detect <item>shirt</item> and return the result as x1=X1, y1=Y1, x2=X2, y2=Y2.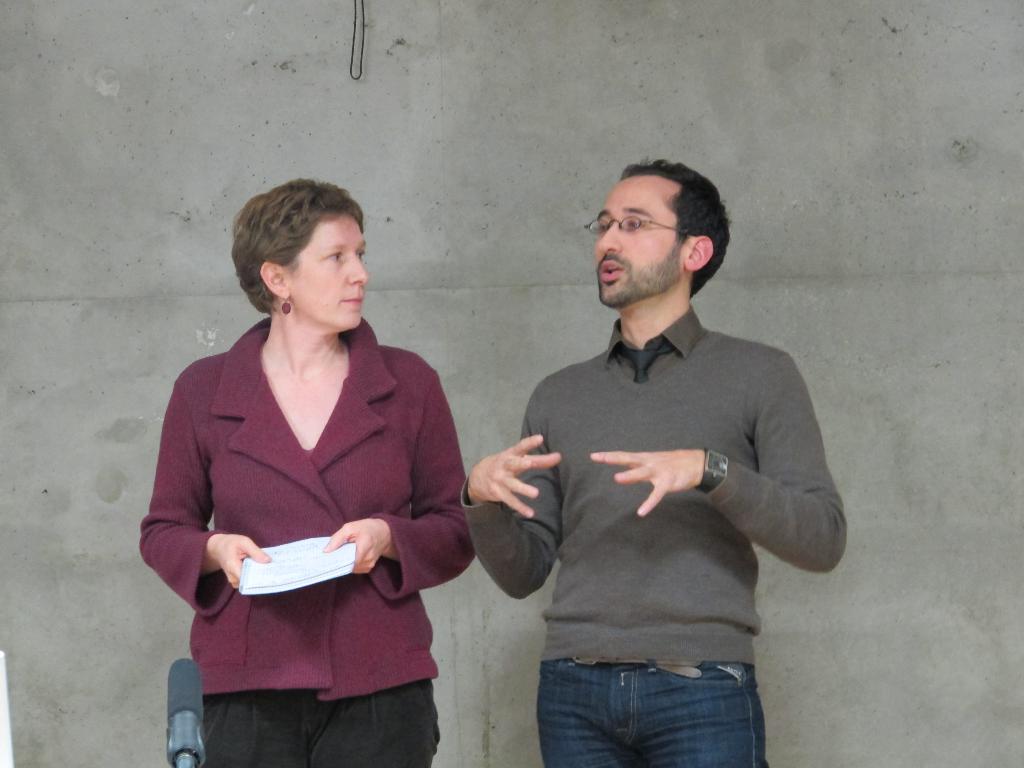
x1=470, y1=273, x2=839, y2=676.
